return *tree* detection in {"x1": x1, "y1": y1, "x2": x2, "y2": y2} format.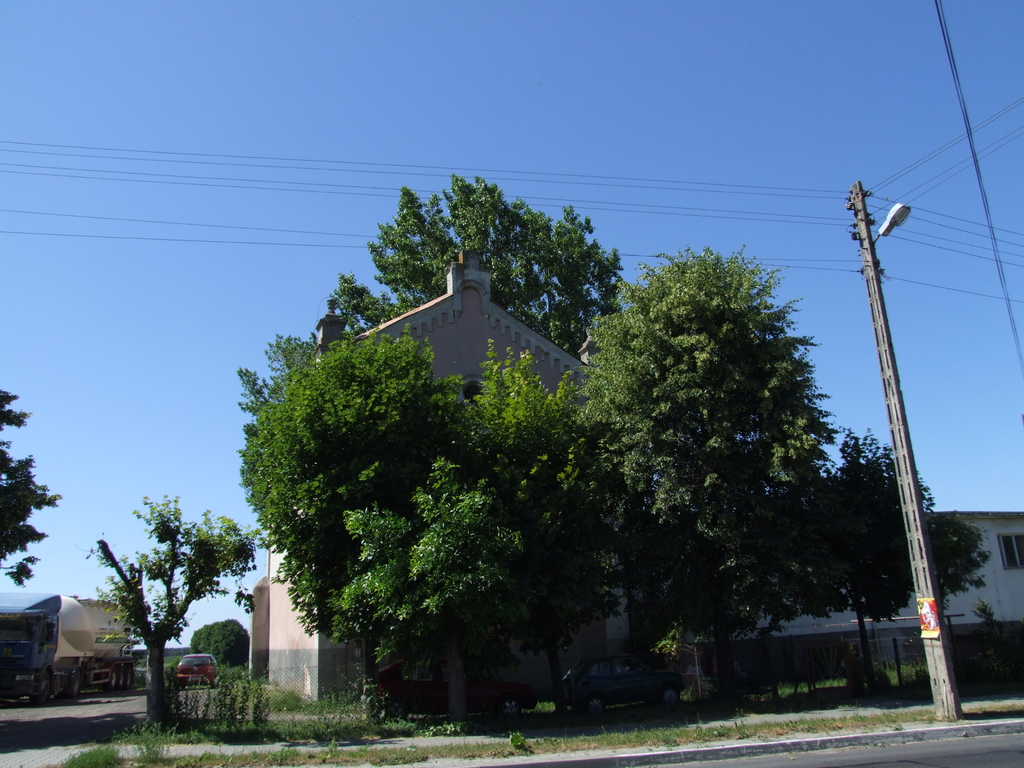
{"x1": 453, "y1": 324, "x2": 614, "y2": 527}.
